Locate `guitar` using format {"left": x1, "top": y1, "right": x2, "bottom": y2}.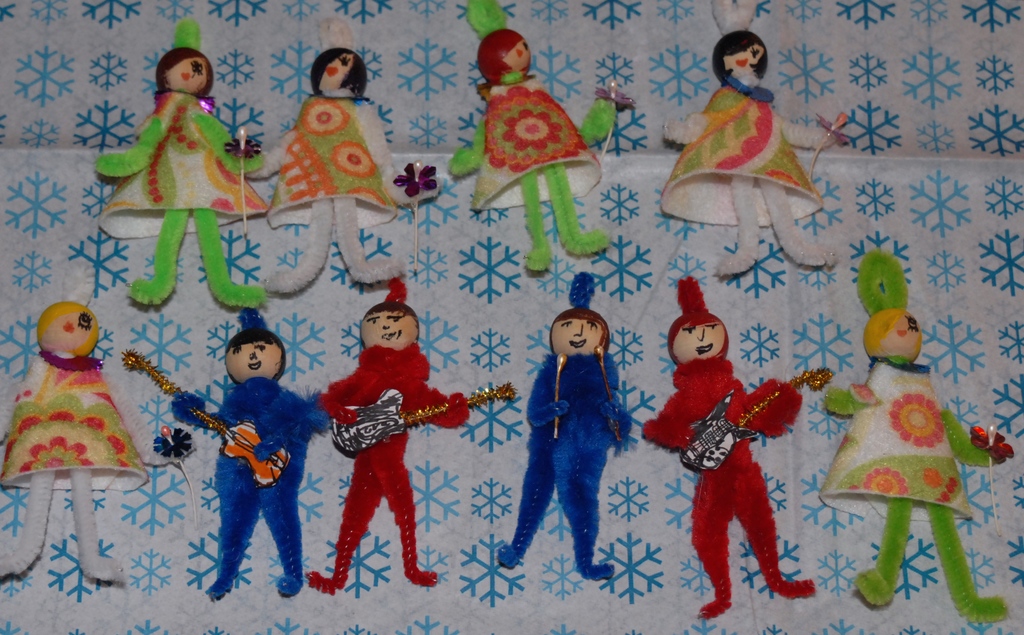
{"left": 678, "top": 368, "right": 833, "bottom": 472}.
